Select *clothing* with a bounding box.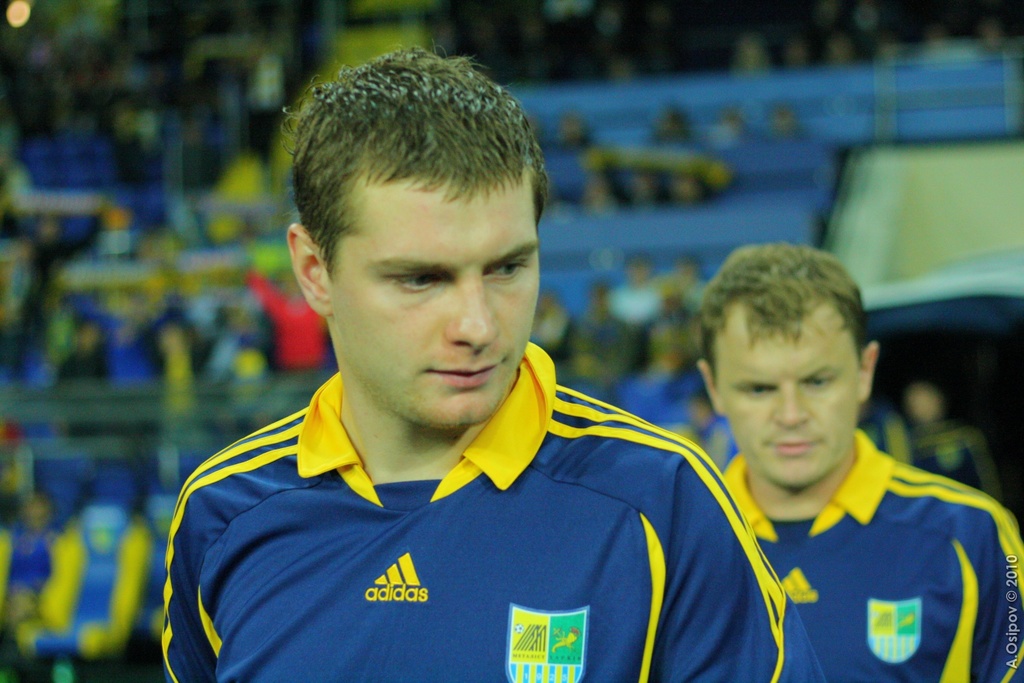
rect(647, 311, 711, 372).
